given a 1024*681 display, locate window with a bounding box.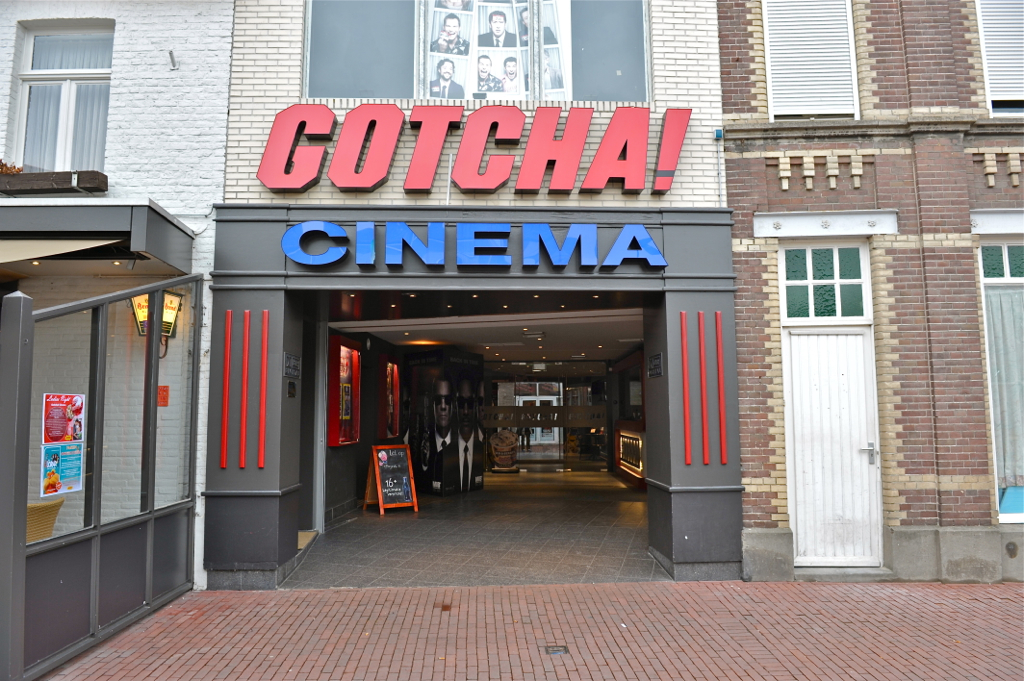
Located: (x1=21, y1=3, x2=120, y2=173).
